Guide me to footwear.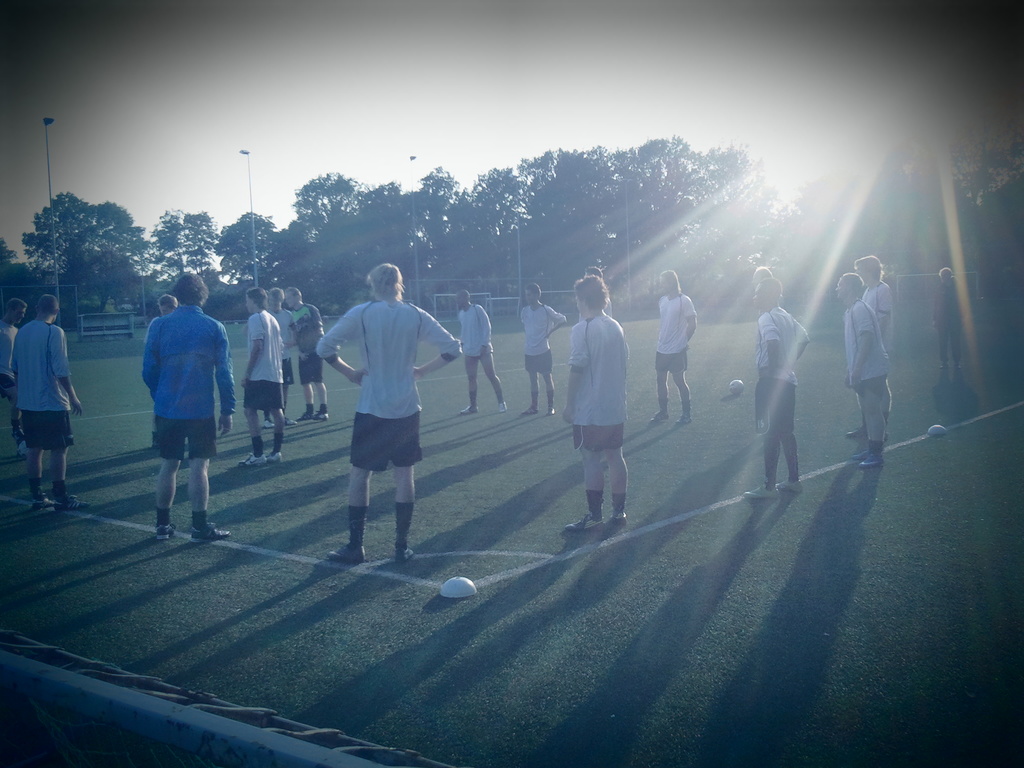
Guidance: x1=651, y1=416, x2=668, y2=424.
